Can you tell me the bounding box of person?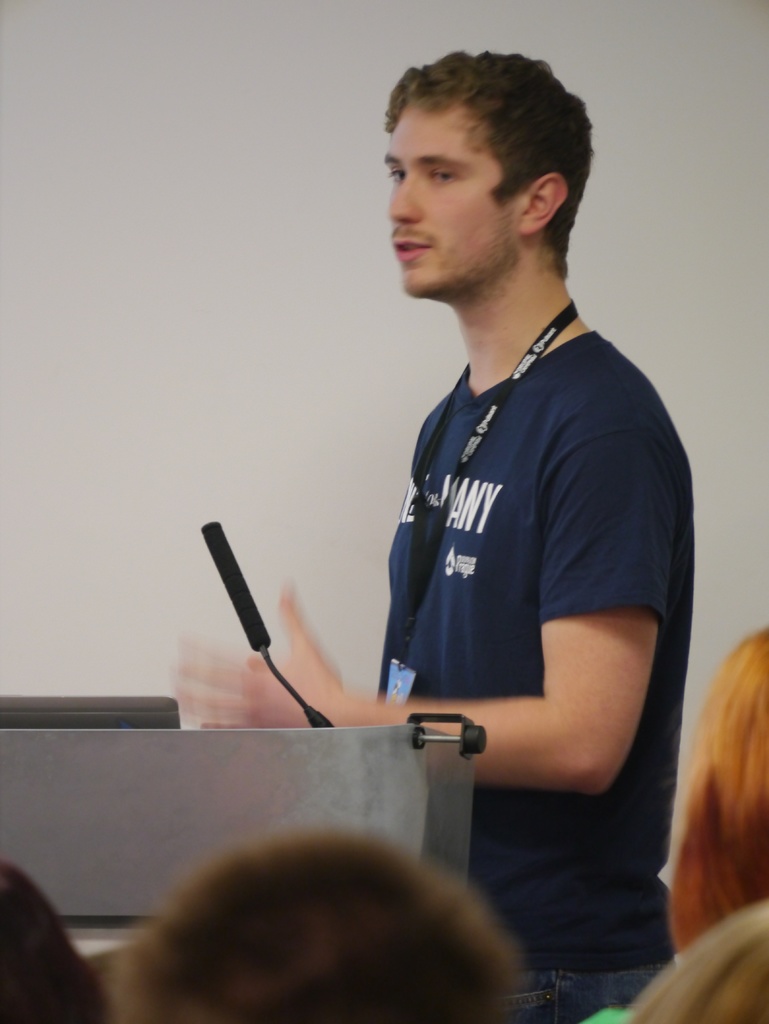
region(111, 833, 533, 1023).
